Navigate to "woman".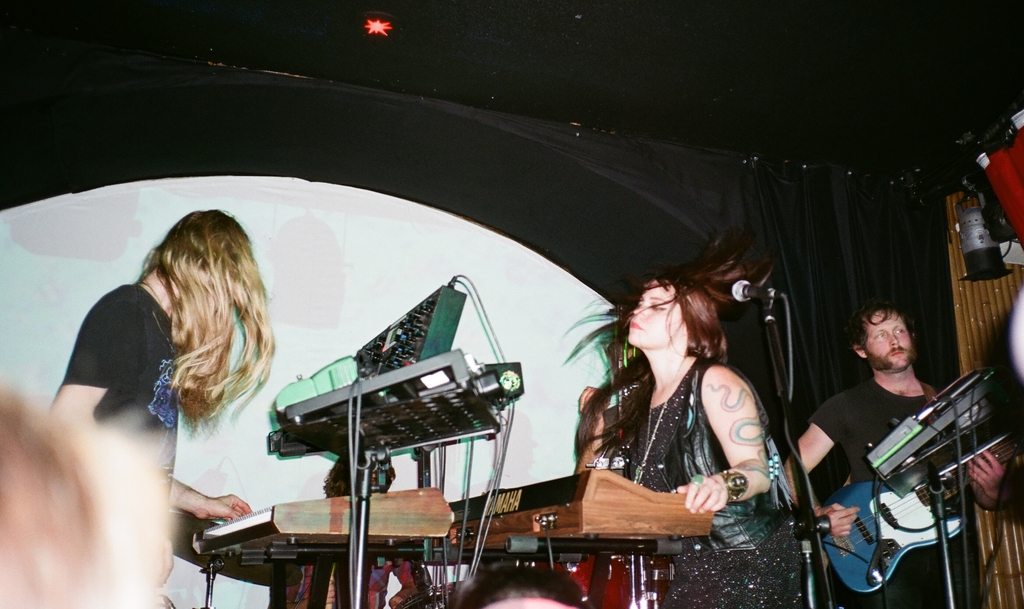
Navigation target: BBox(572, 218, 800, 608).
